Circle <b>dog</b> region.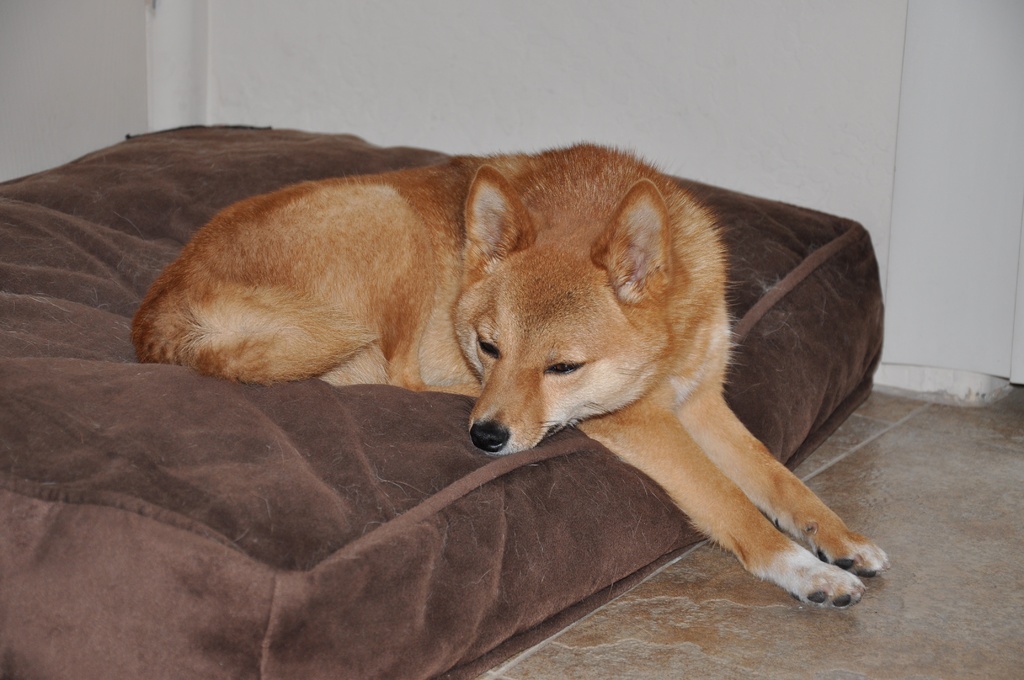
Region: 132 138 890 613.
